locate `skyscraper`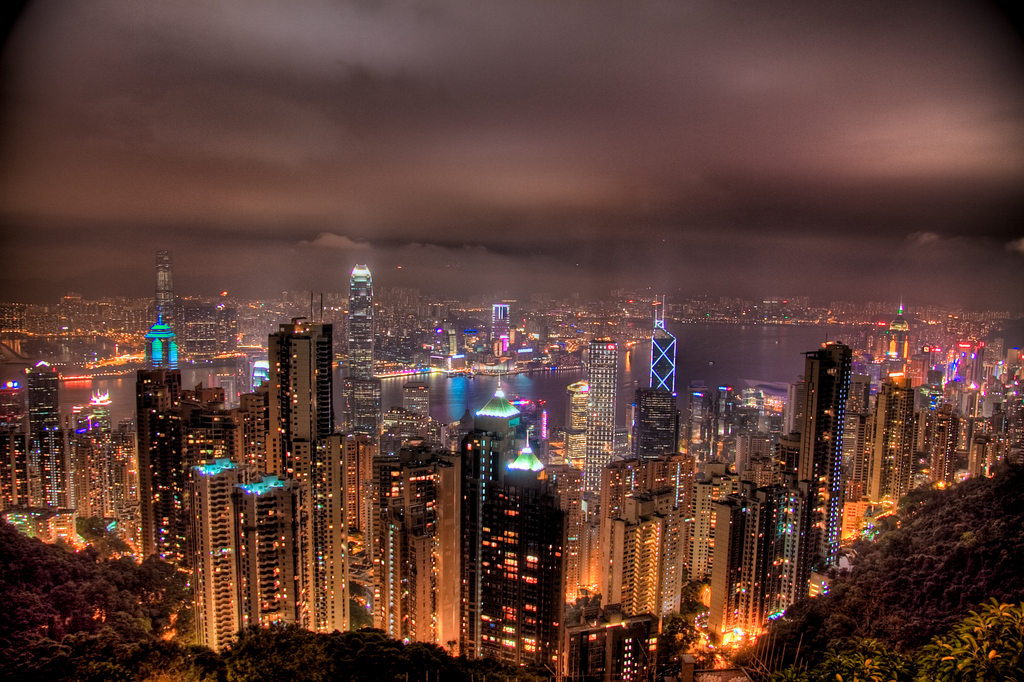
region(155, 247, 181, 320)
